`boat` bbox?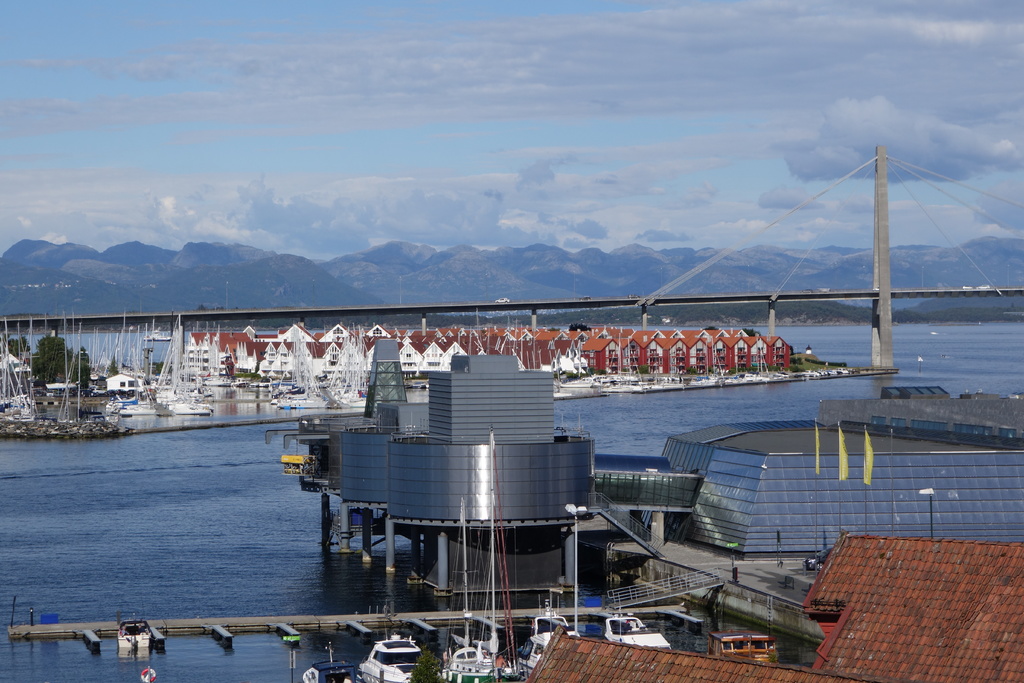
bbox=(442, 506, 517, 682)
